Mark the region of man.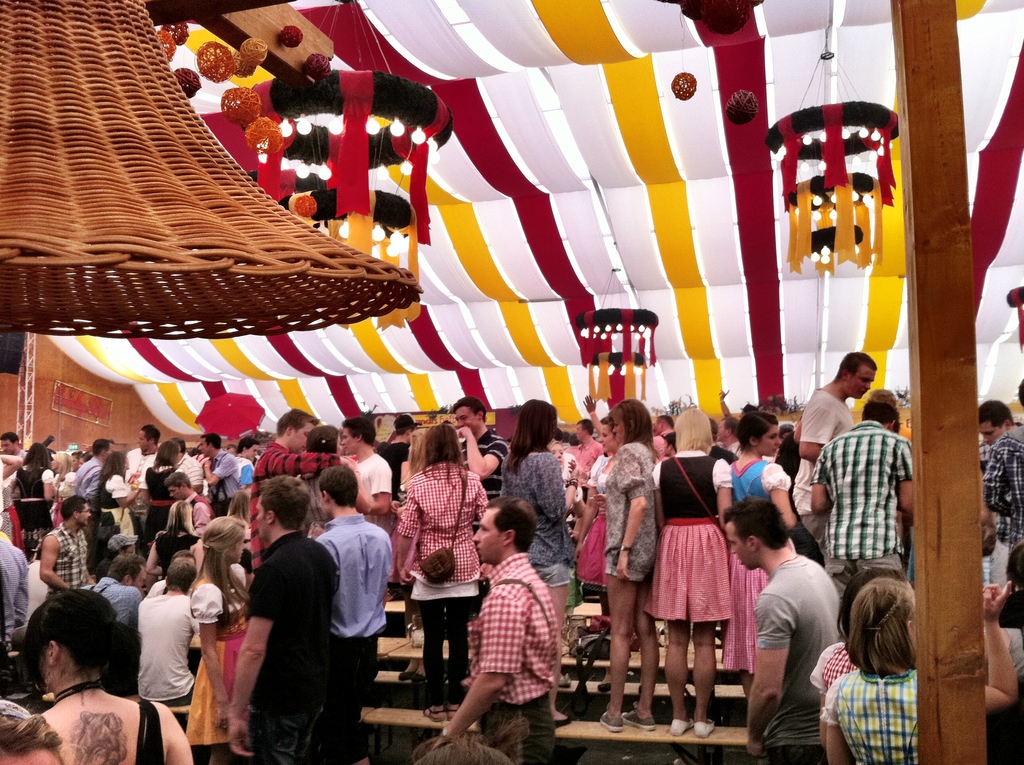
Region: 978,394,1023,684.
